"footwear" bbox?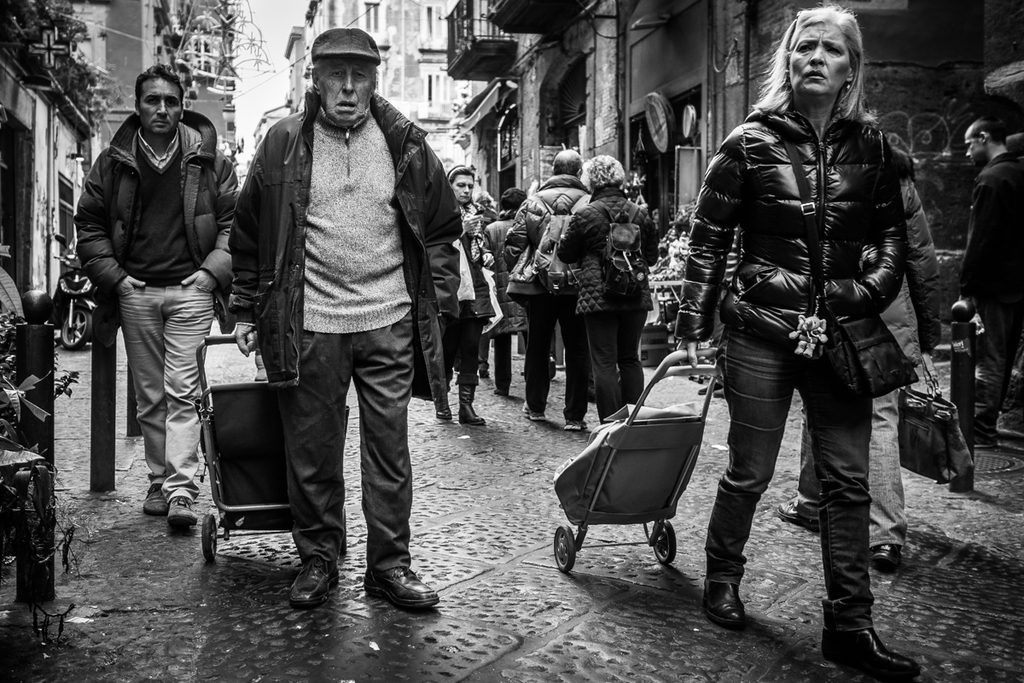
(x1=494, y1=388, x2=509, y2=396)
